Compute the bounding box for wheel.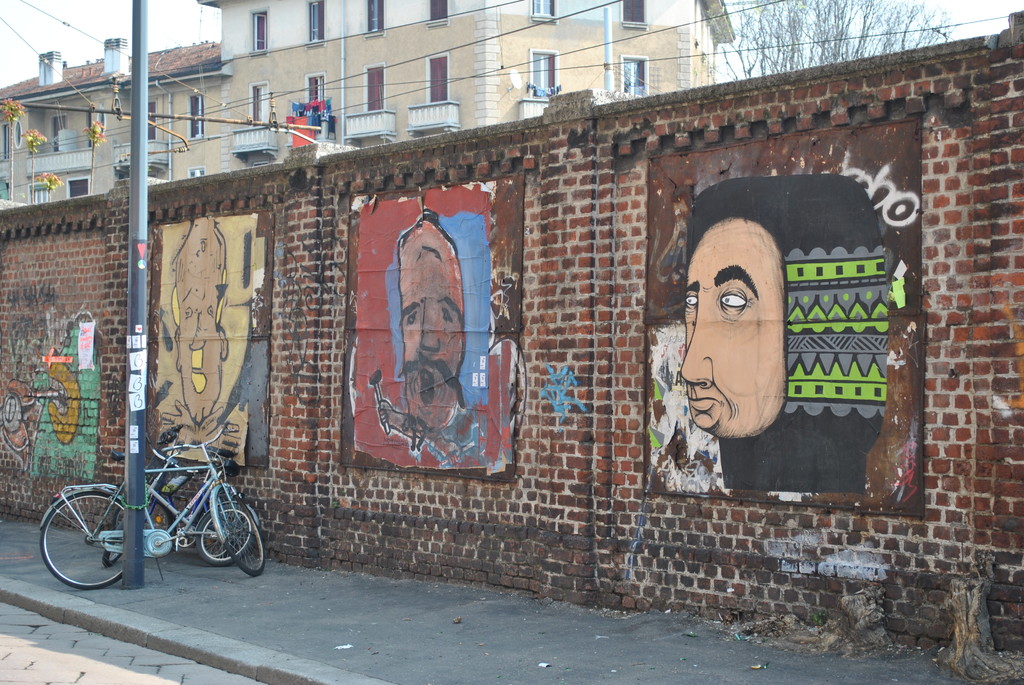
select_region(40, 487, 124, 593).
